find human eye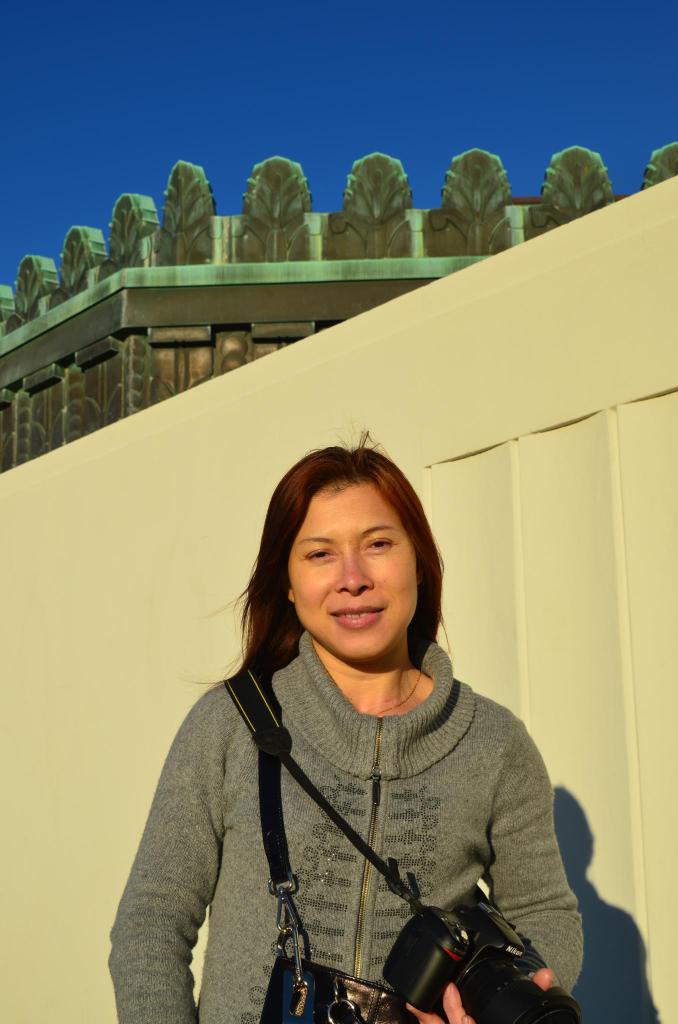
(367,534,396,551)
